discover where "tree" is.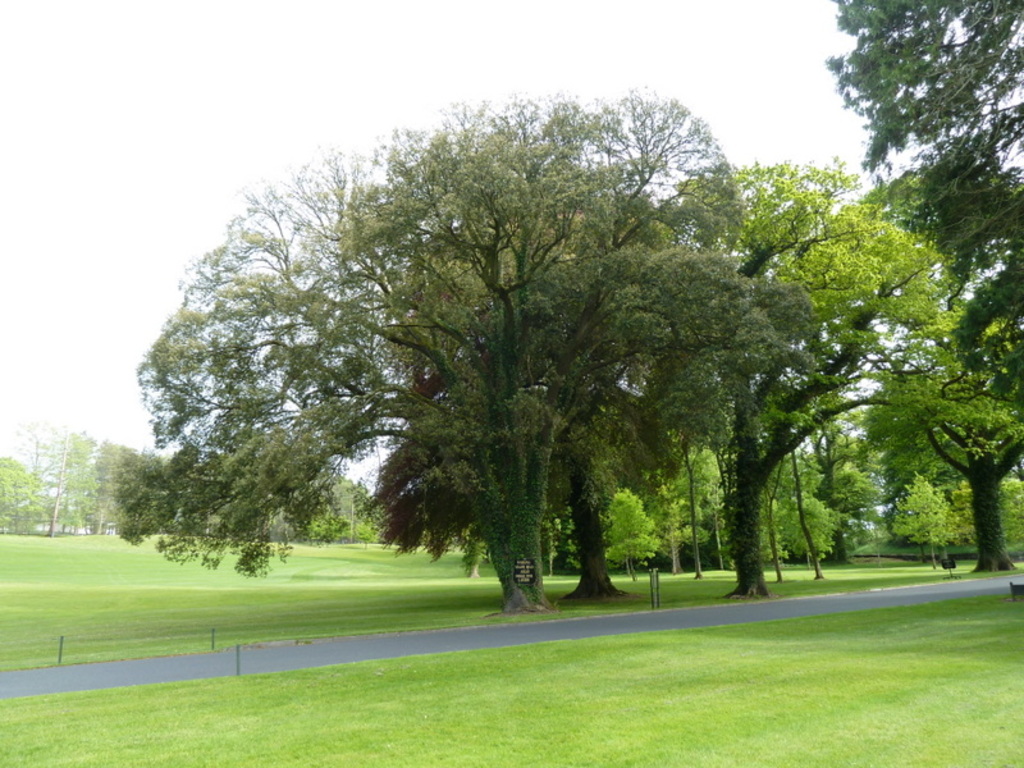
Discovered at bbox=[838, 174, 1023, 580].
